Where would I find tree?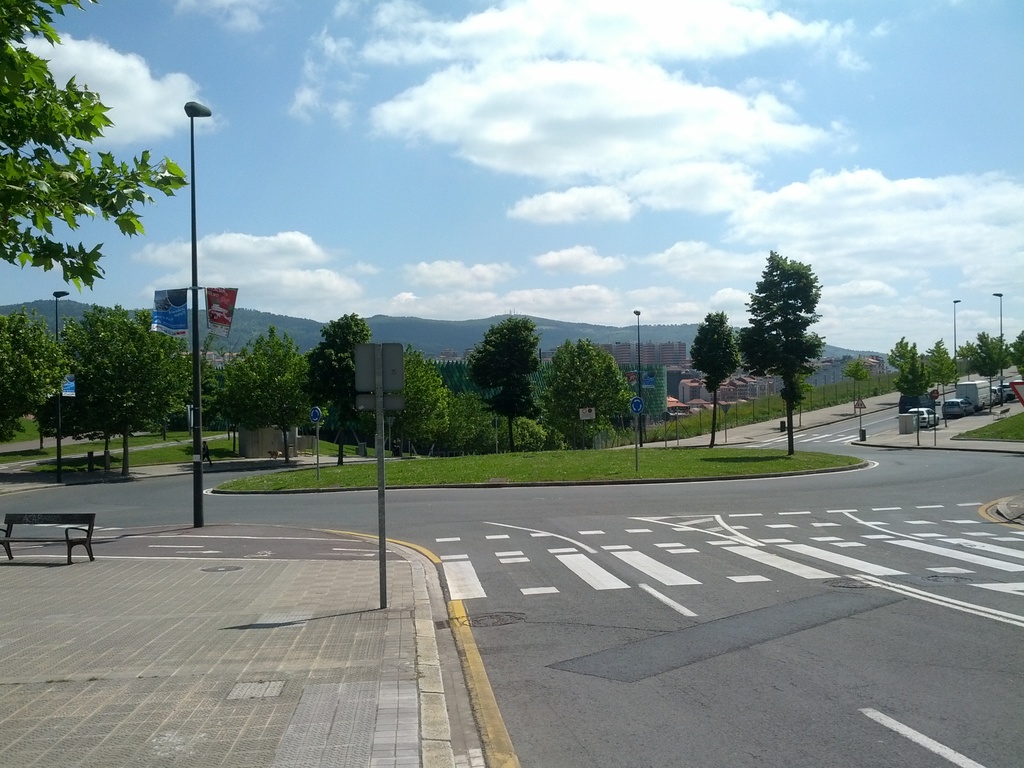
At (689, 307, 742, 450).
